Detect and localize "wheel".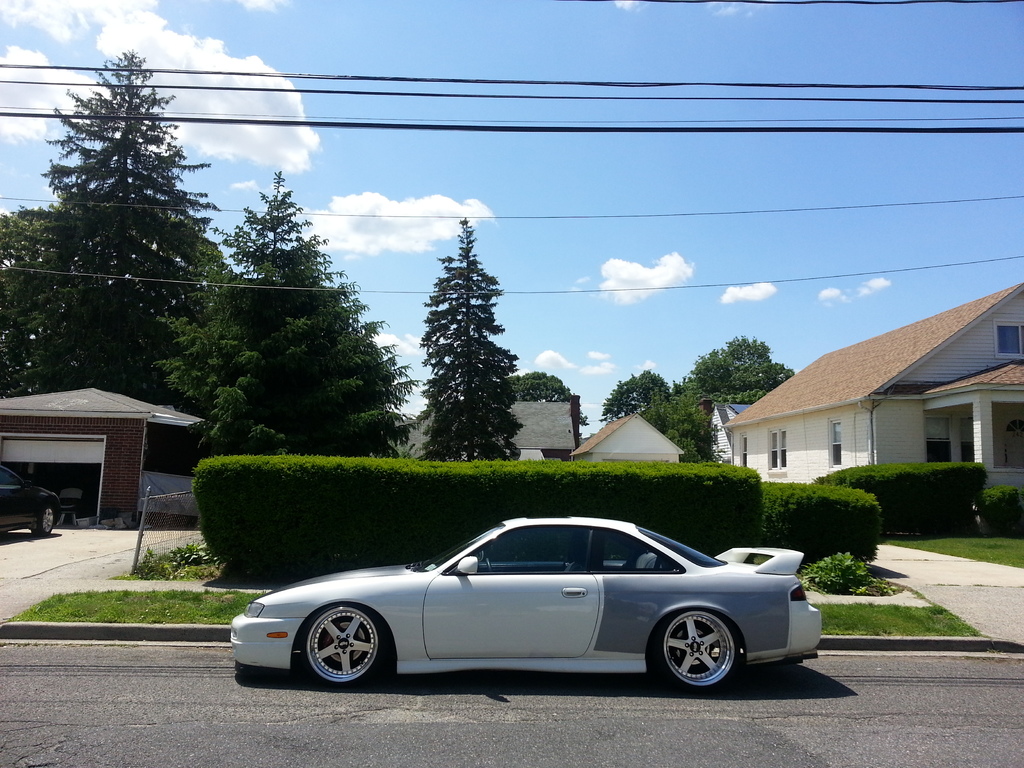
Localized at bbox=[35, 506, 55, 538].
